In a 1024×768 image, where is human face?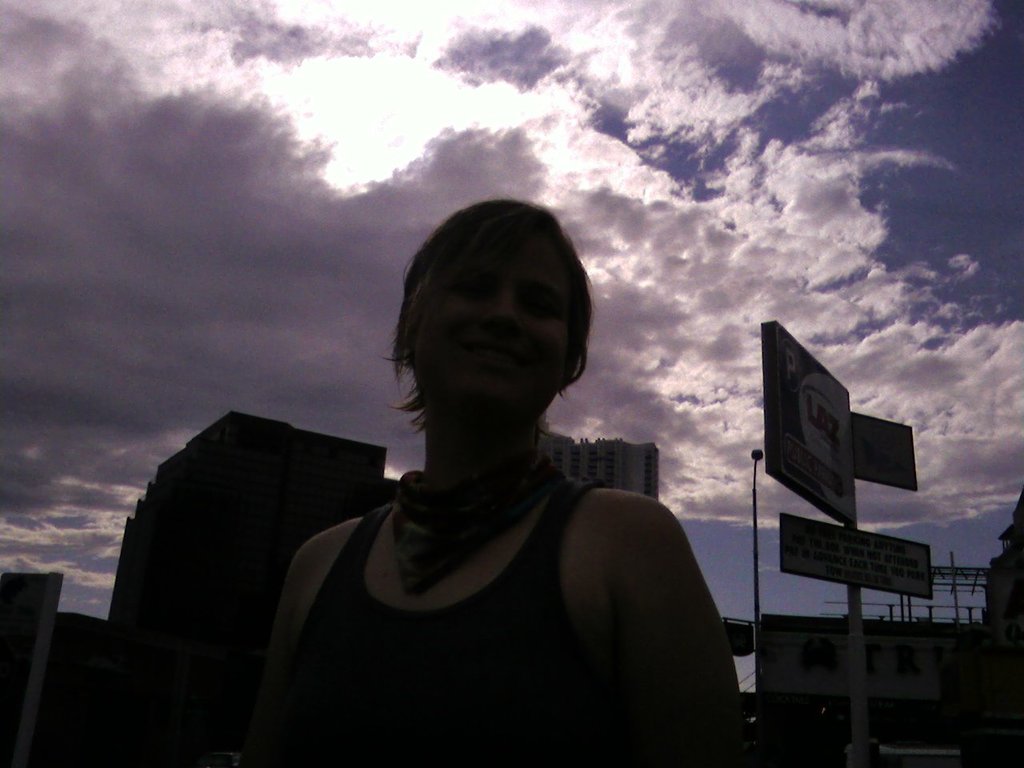
[414, 213, 574, 421].
